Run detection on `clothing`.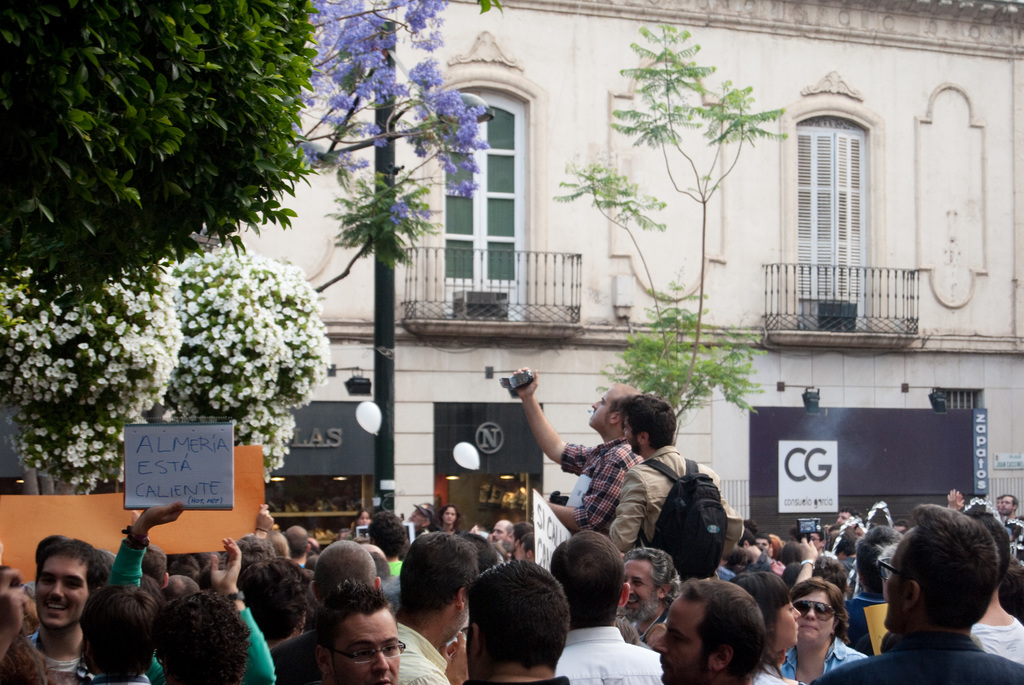
Result: [556, 623, 662, 684].
